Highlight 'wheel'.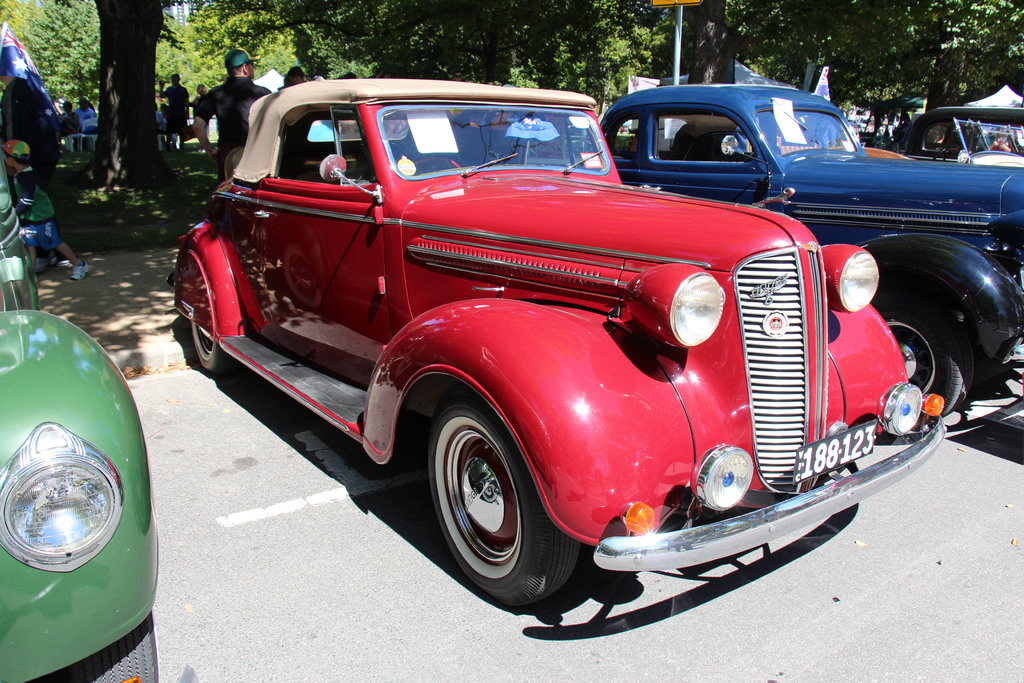
Highlighted region: 412,390,591,620.
